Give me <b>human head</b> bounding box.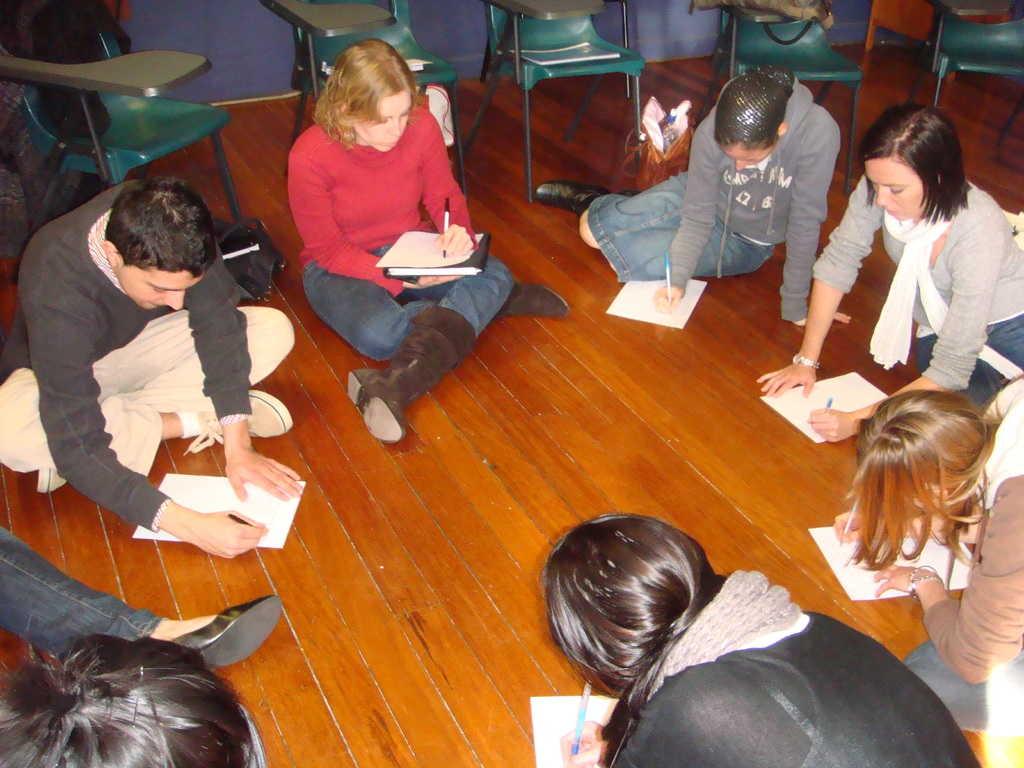
x1=543, y1=516, x2=726, y2=699.
